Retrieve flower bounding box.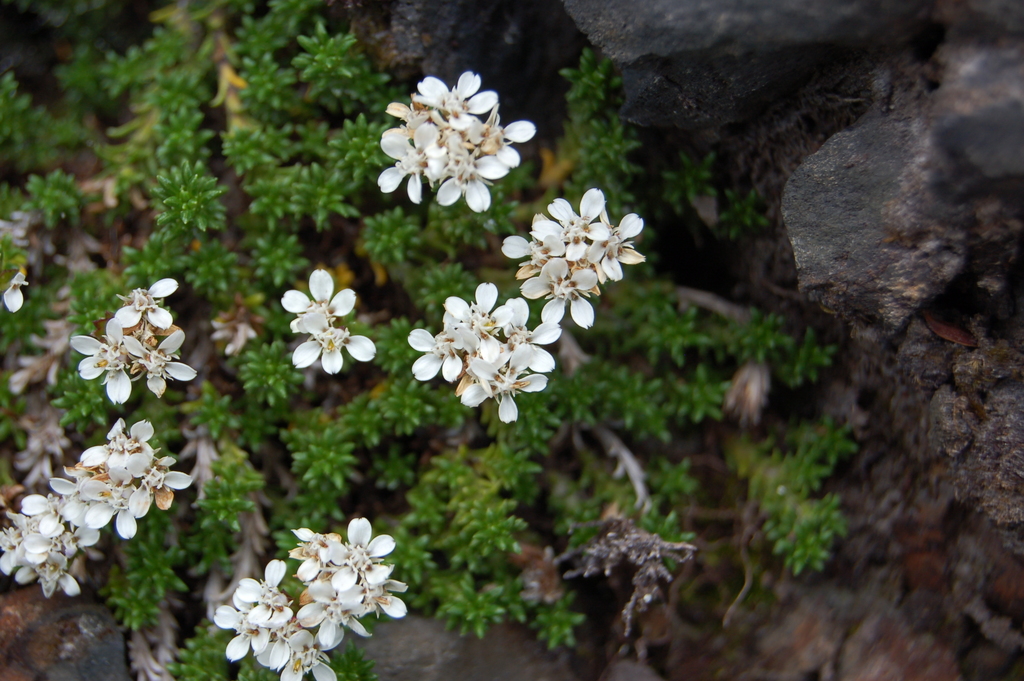
Bounding box: 73, 279, 203, 406.
